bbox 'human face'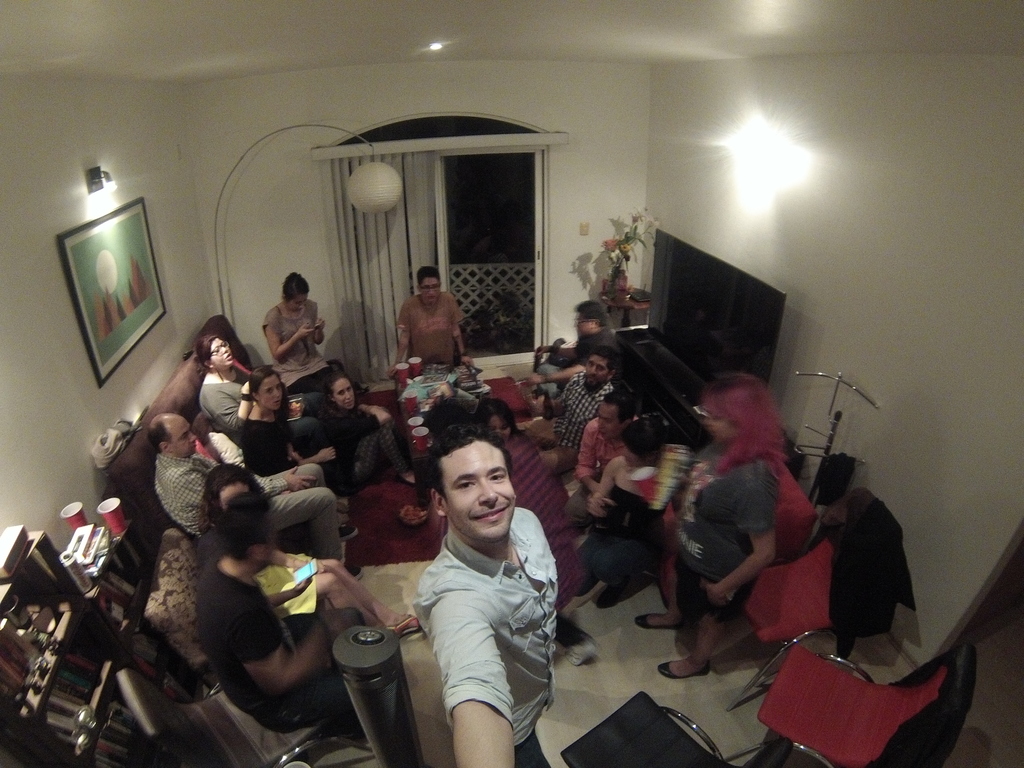
<region>595, 405, 621, 438</region>
